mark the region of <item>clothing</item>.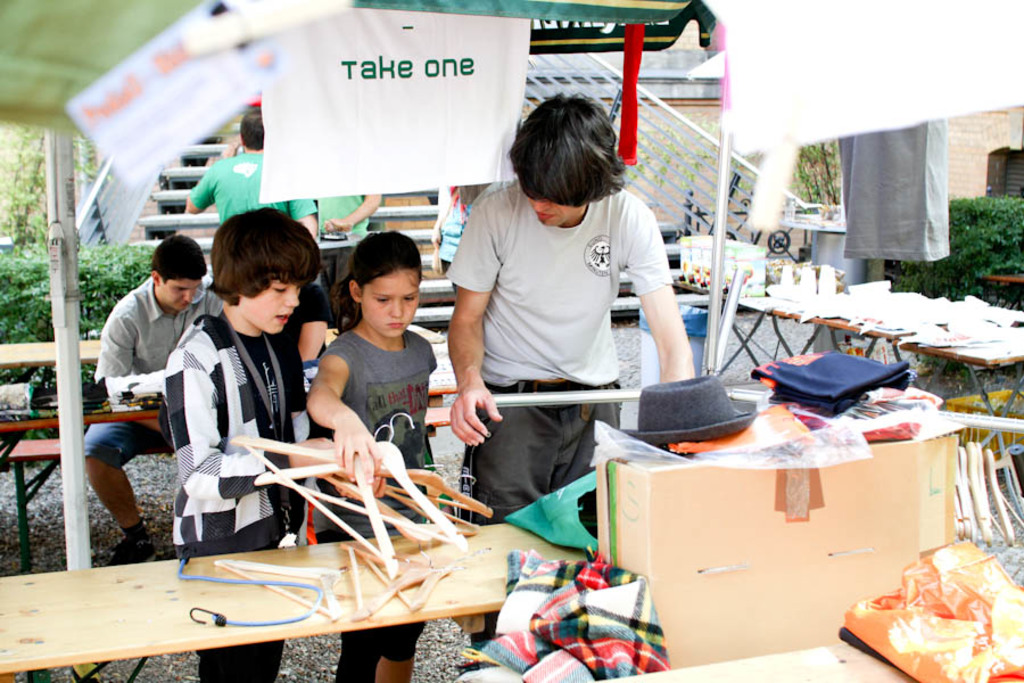
Region: [319,328,439,682].
